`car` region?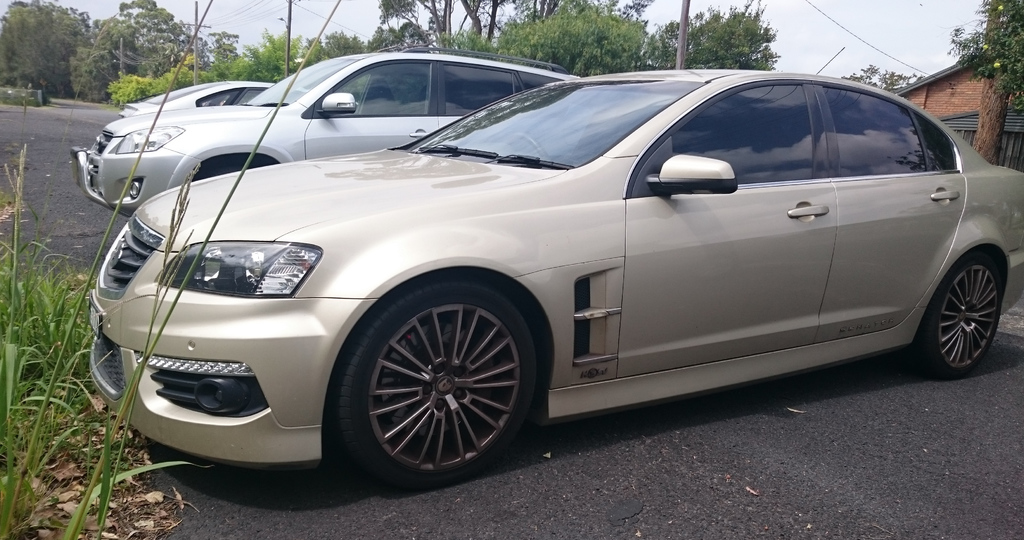
pyautogui.locateOnScreen(70, 51, 574, 220)
